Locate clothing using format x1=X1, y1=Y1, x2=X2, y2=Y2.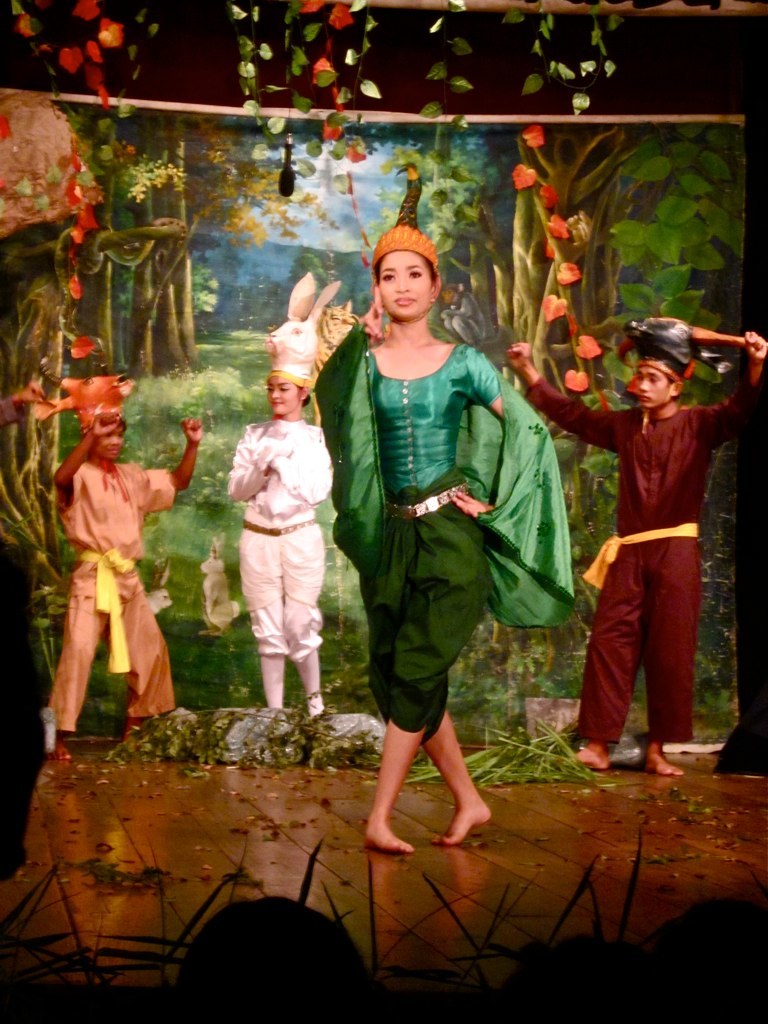
x1=229, y1=418, x2=335, y2=714.
